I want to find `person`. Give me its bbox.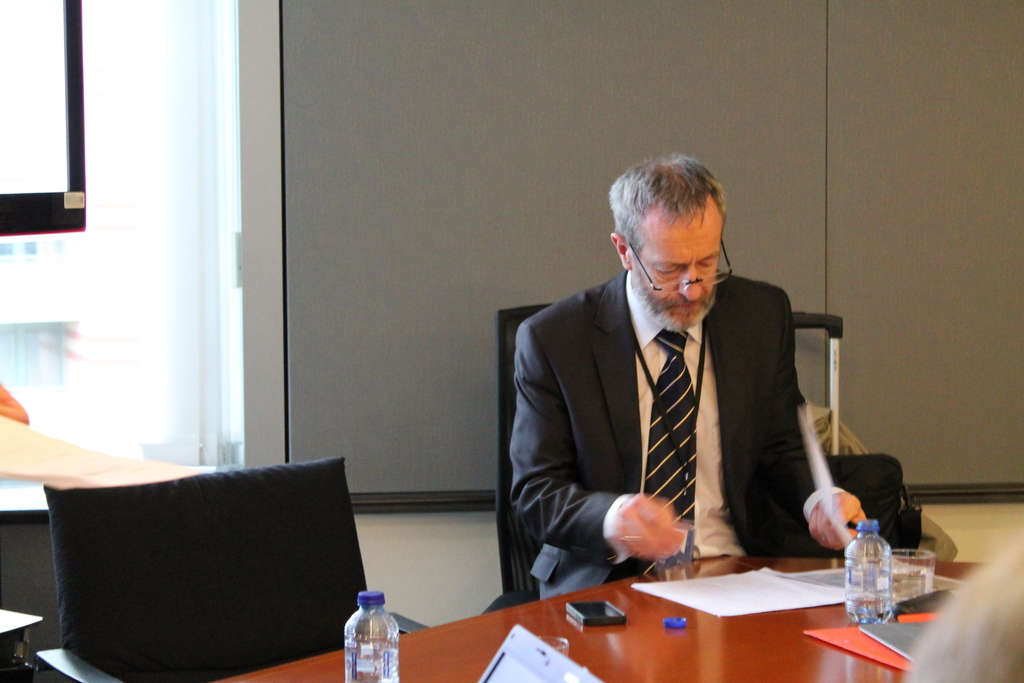
detection(527, 148, 881, 593).
